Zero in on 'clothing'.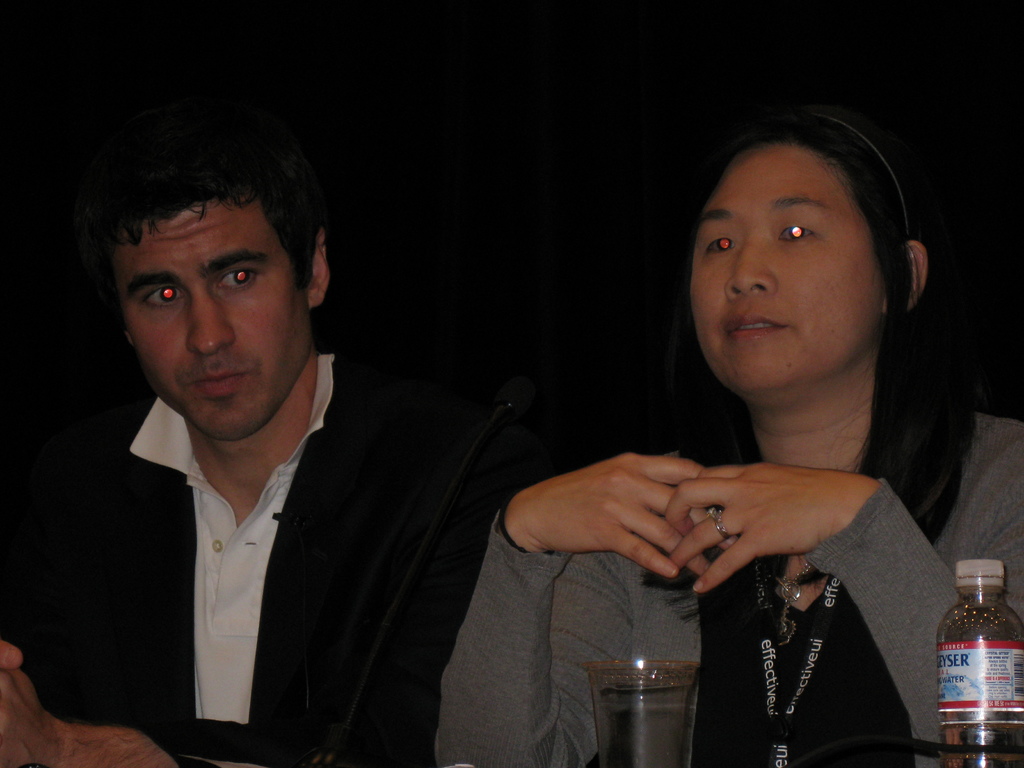
Zeroed in: 430 409 1023 767.
